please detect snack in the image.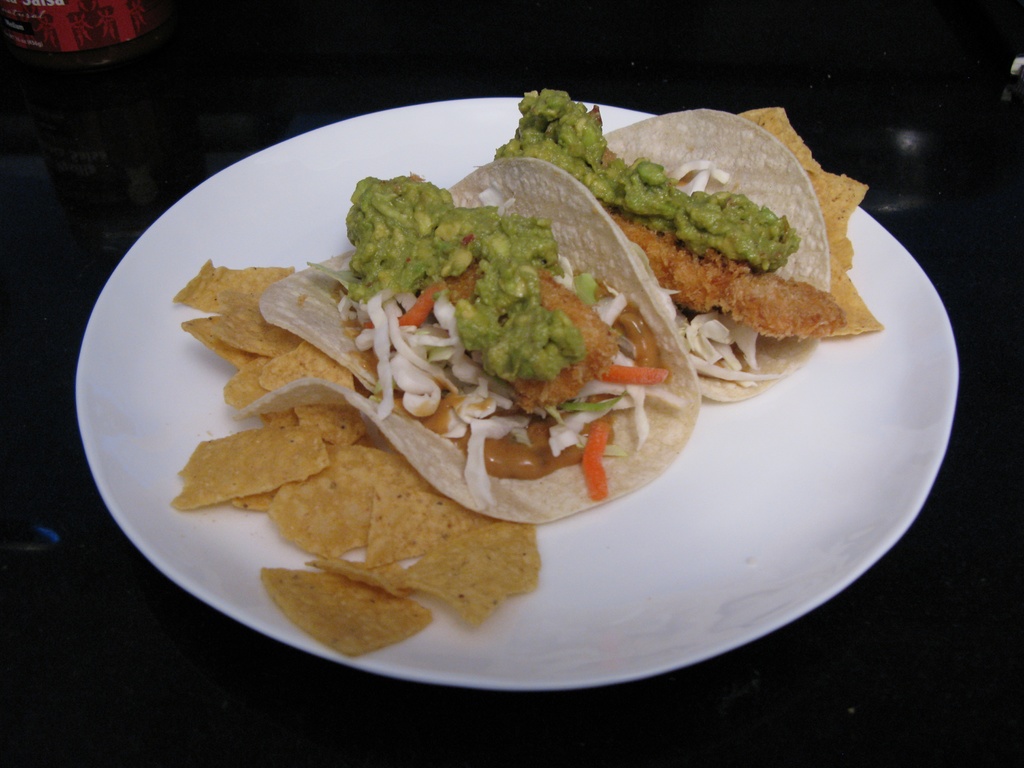
box=[287, 564, 425, 664].
